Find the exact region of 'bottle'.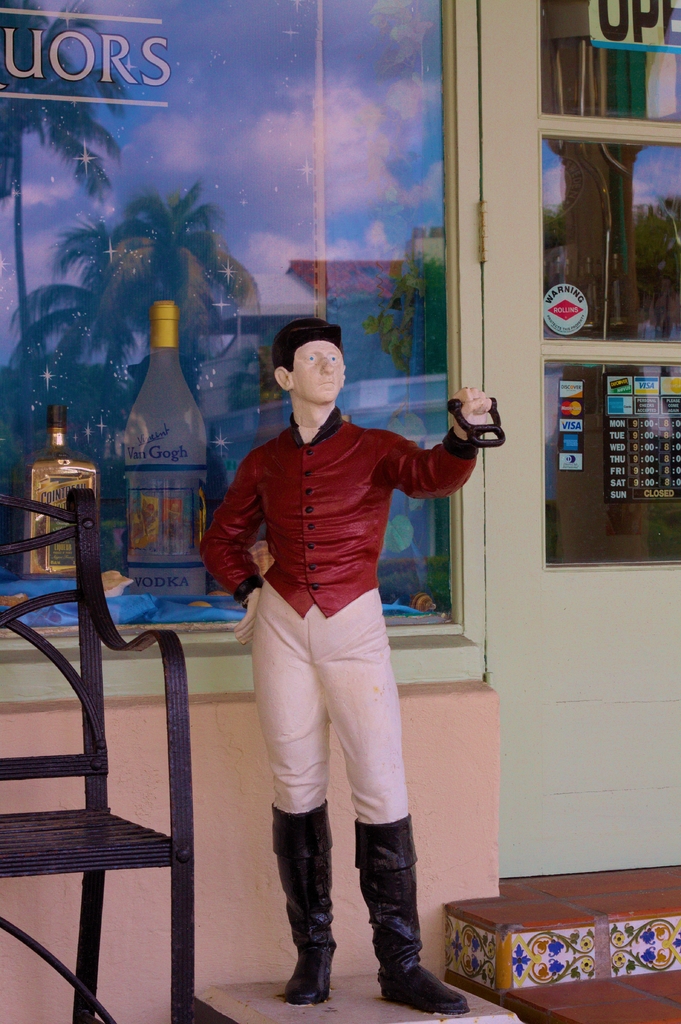
Exact region: x1=17 y1=406 x2=96 y2=582.
